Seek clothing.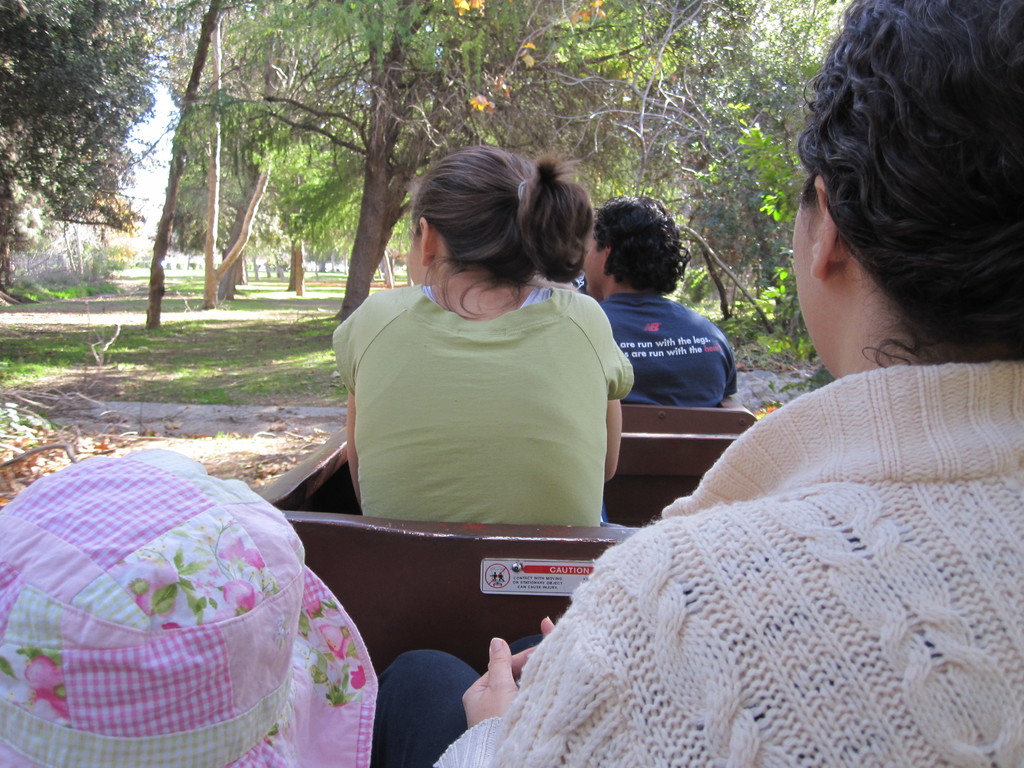
<bbox>323, 282, 639, 541</bbox>.
